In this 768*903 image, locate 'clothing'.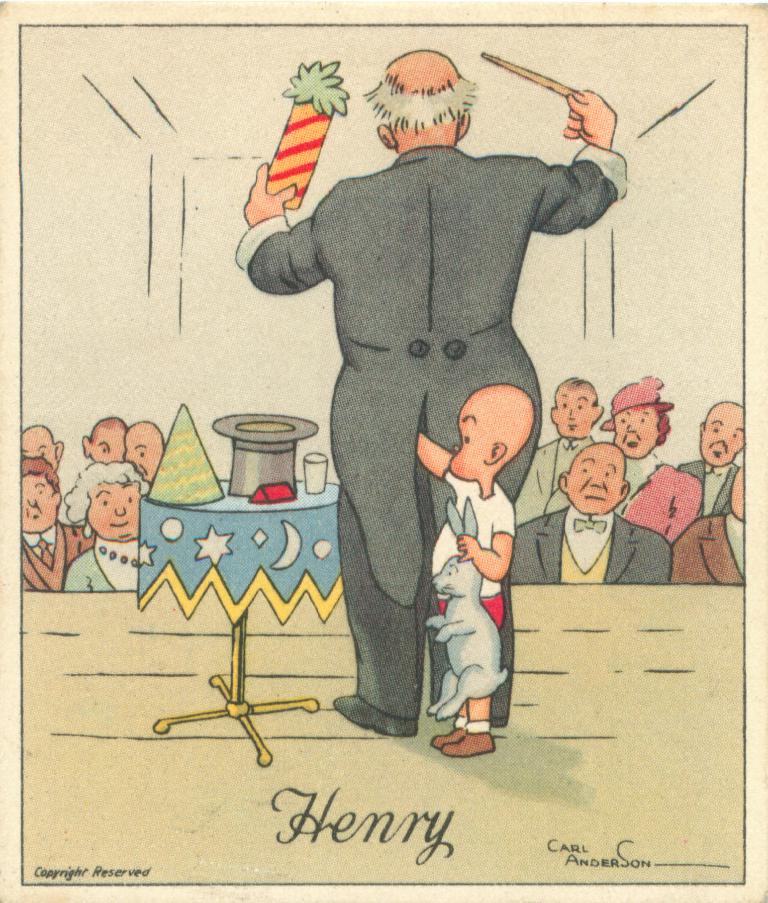
Bounding box: 62:532:139:591.
